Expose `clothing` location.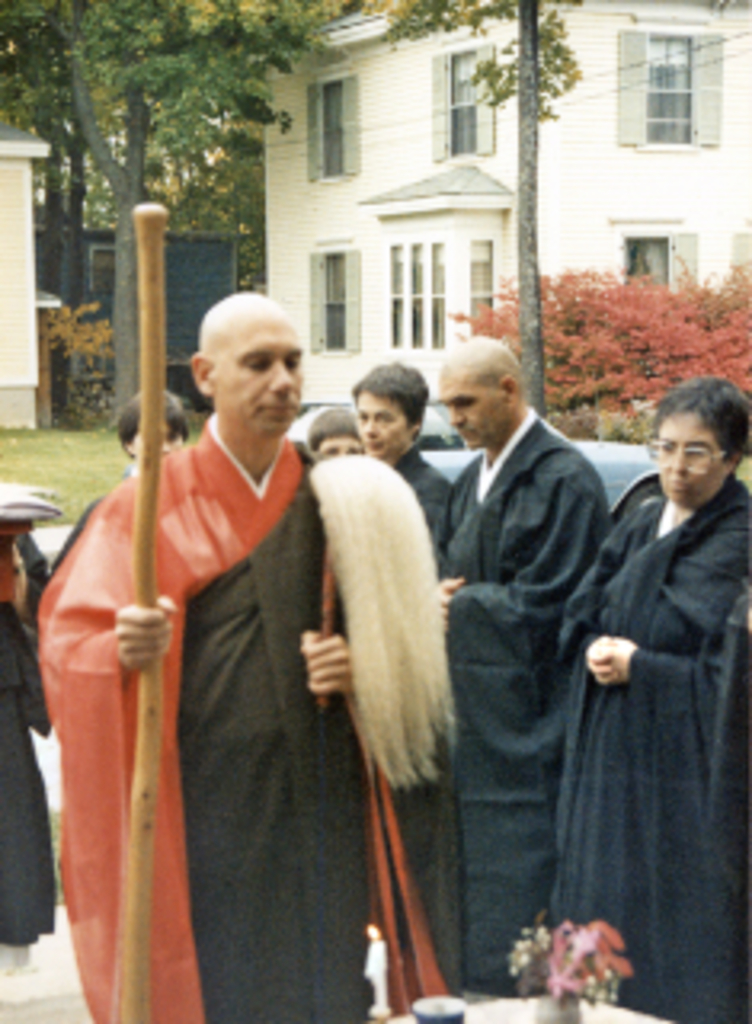
Exposed at Rect(557, 474, 749, 1018).
